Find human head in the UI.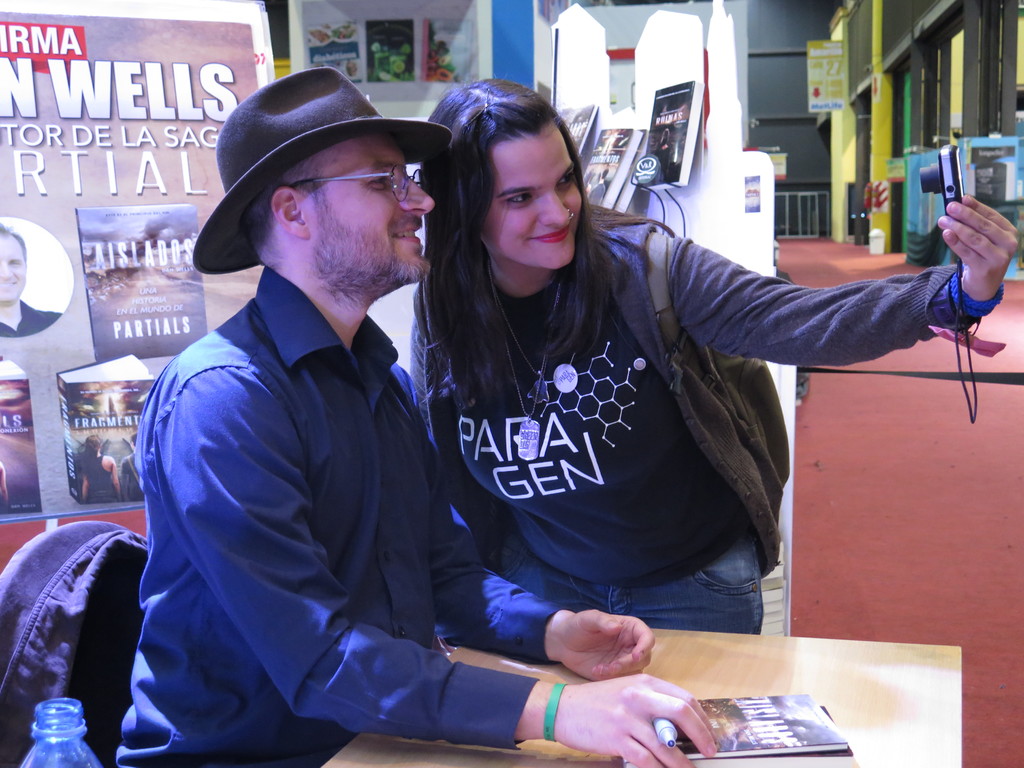
UI element at (left=0, top=228, right=27, bottom=307).
